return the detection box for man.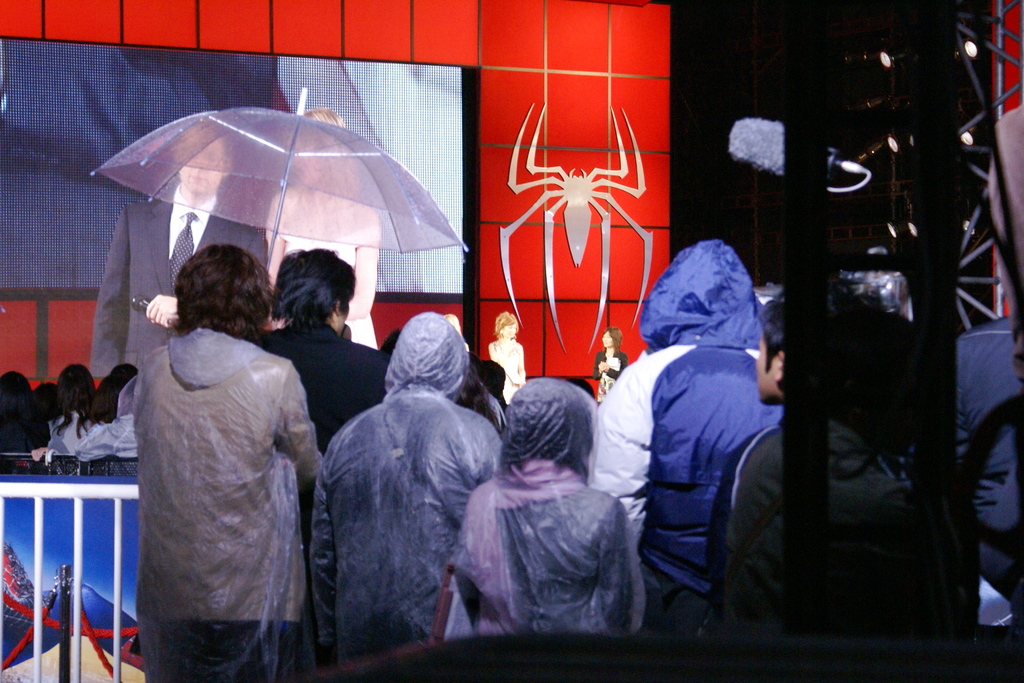
259/247/419/457.
